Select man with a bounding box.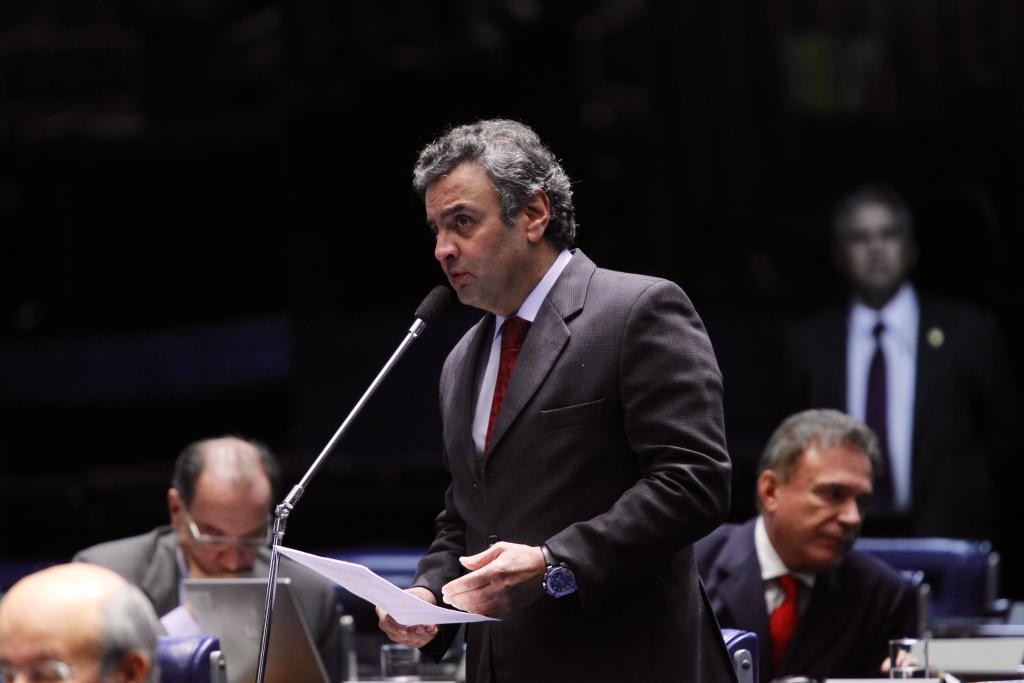
bbox=(369, 124, 724, 682).
